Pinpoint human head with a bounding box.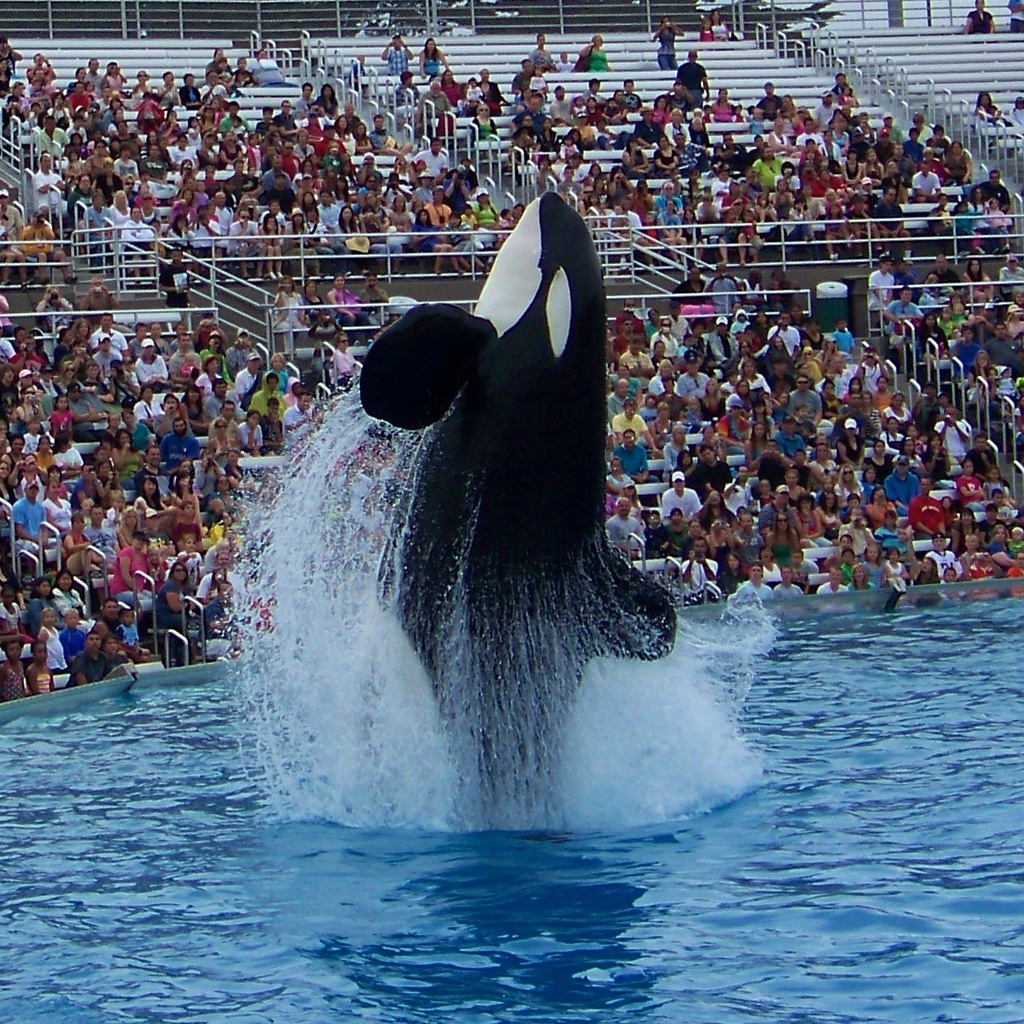
[x1=141, y1=481, x2=157, y2=498].
